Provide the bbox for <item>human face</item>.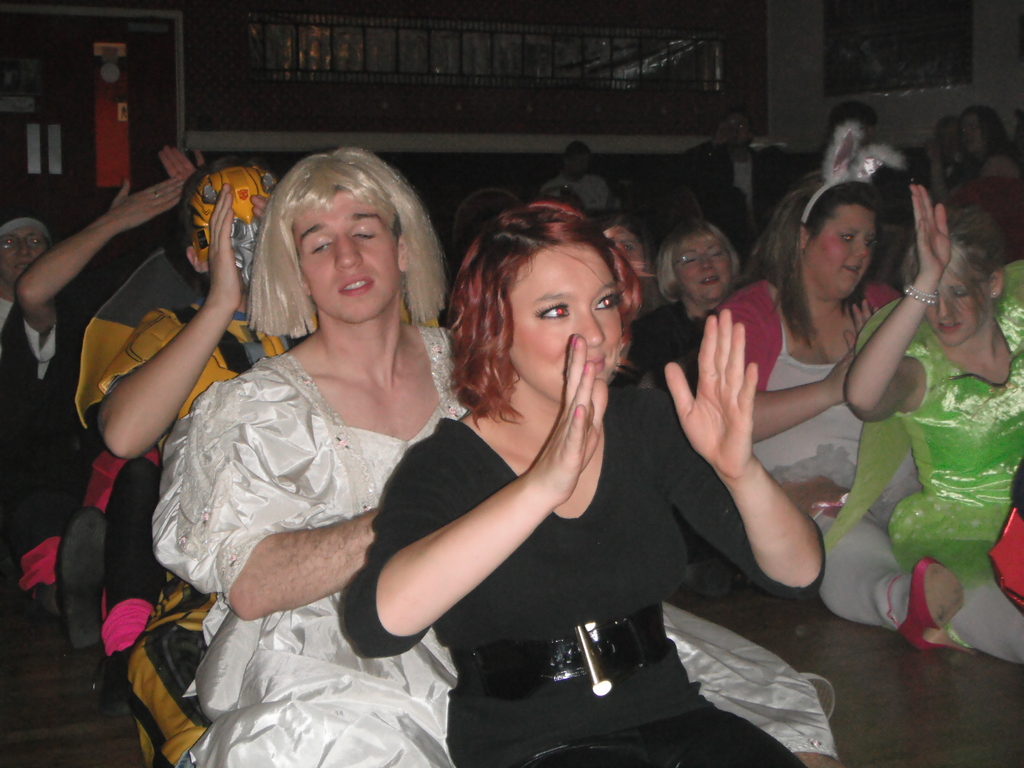
pyautogui.locateOnScreen(671, 233, 734, 302).
